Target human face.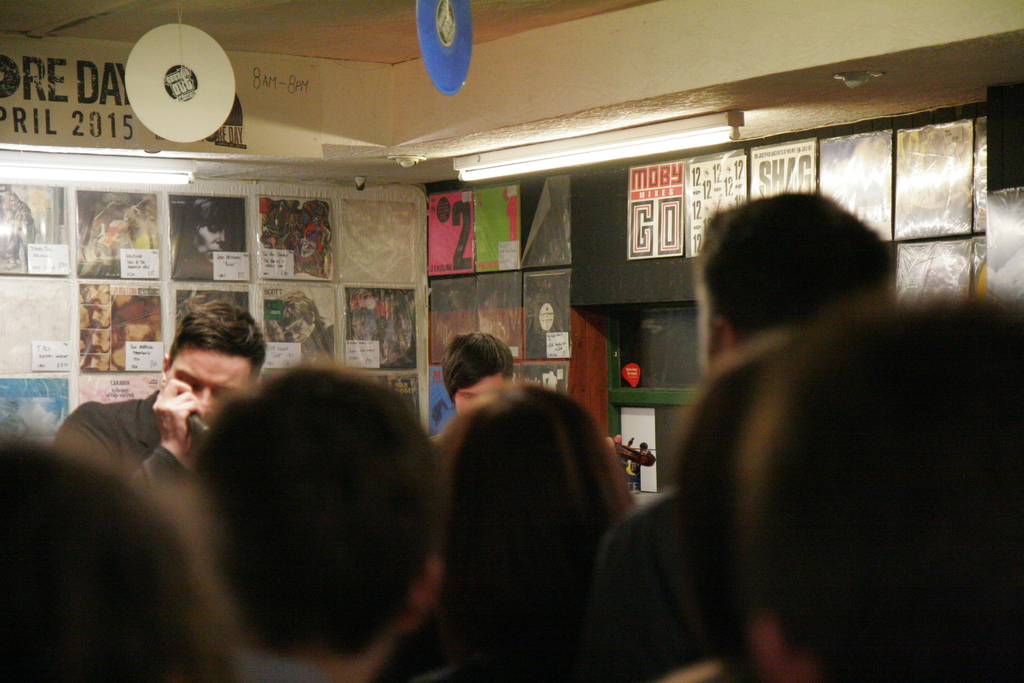
Target region: rect(88, 306, 108, 329).
